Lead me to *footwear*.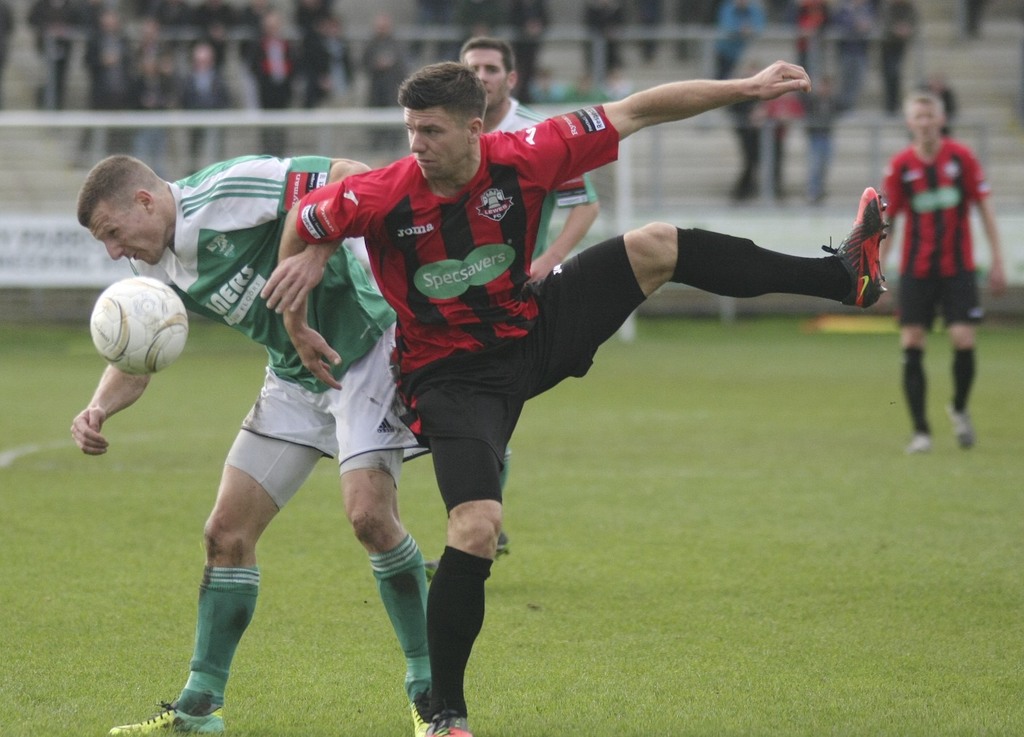
Lead to box=[406, 689, 439, 736].
